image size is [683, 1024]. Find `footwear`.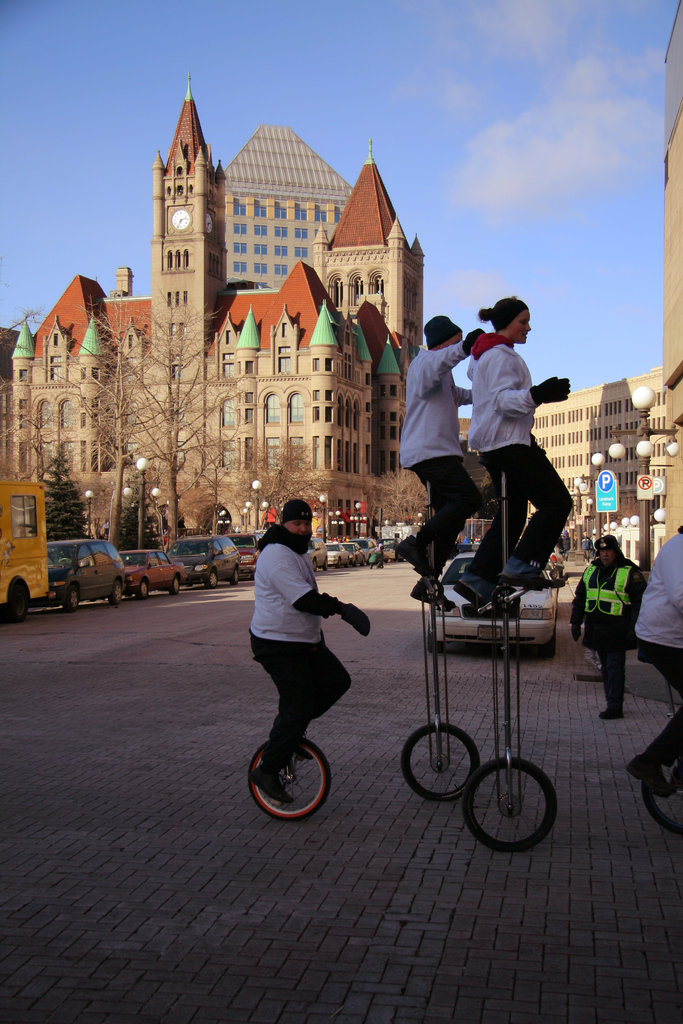
[490,566,544,585].
